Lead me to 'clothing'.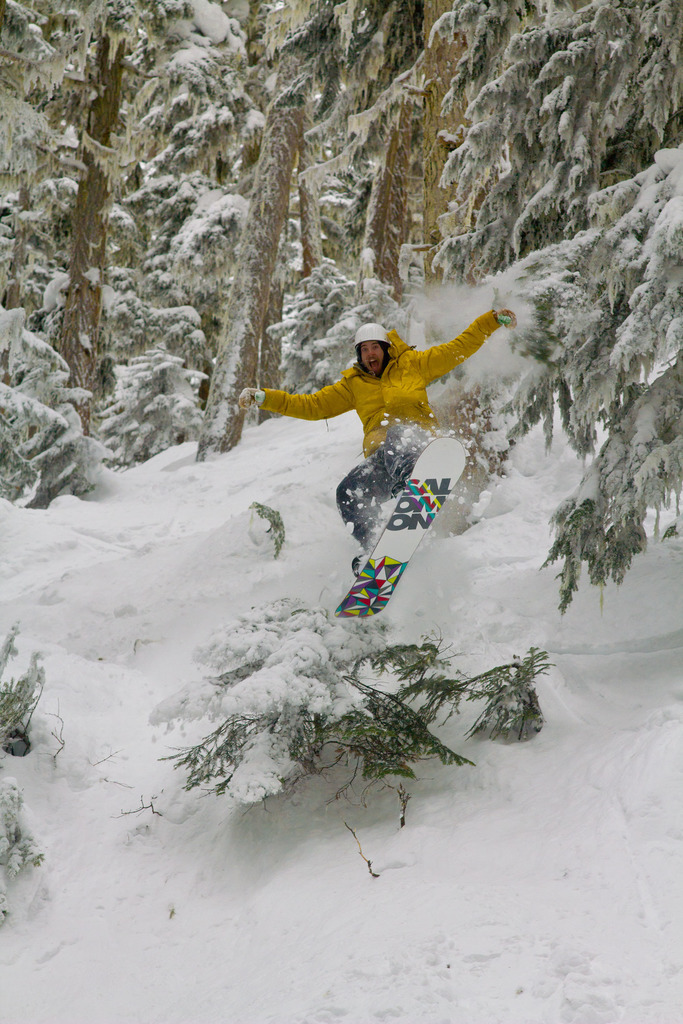
Lead to [x1=270, y1=316, x2=483, y2=535].
